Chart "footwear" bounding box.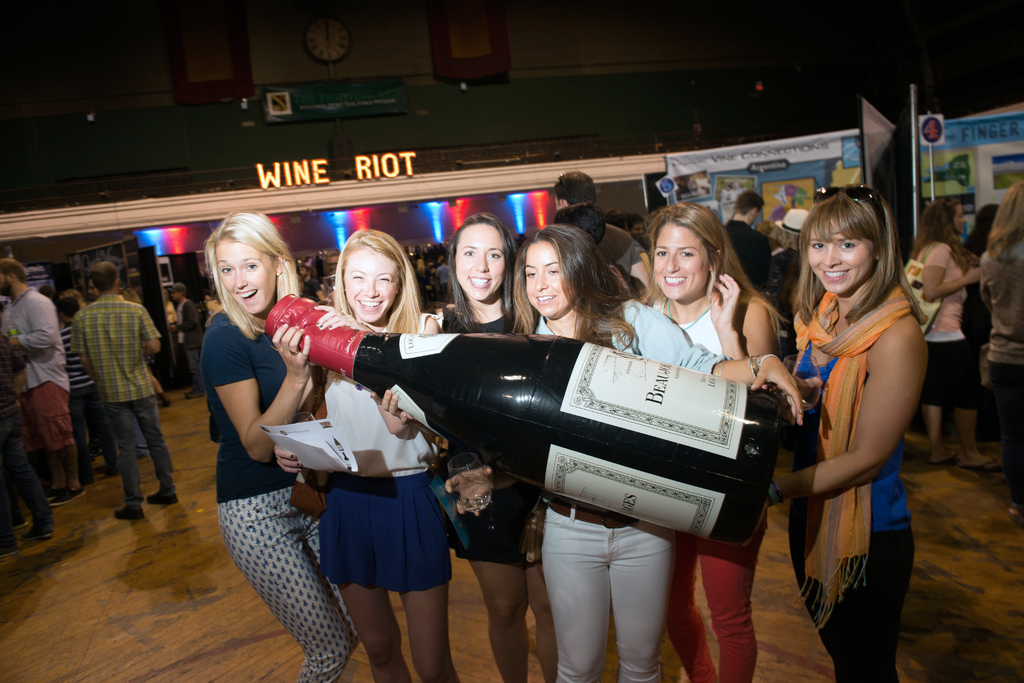
Charted: 113/504/147/525.
